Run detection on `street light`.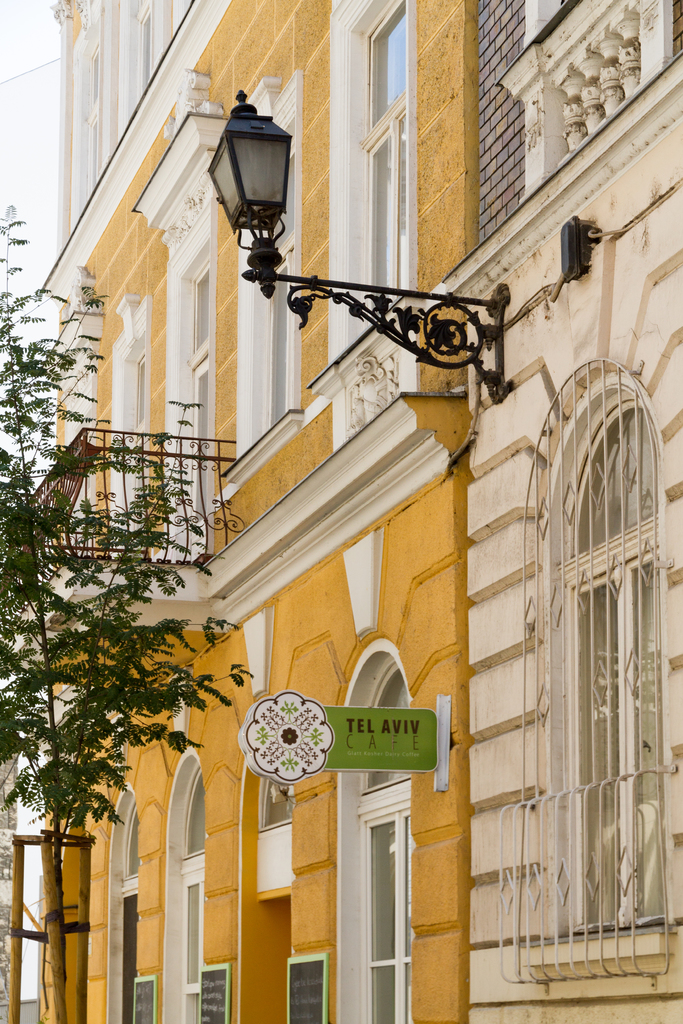
Result: {"left": 204, "top": 104, "right": 310, "bottom": 340}.
